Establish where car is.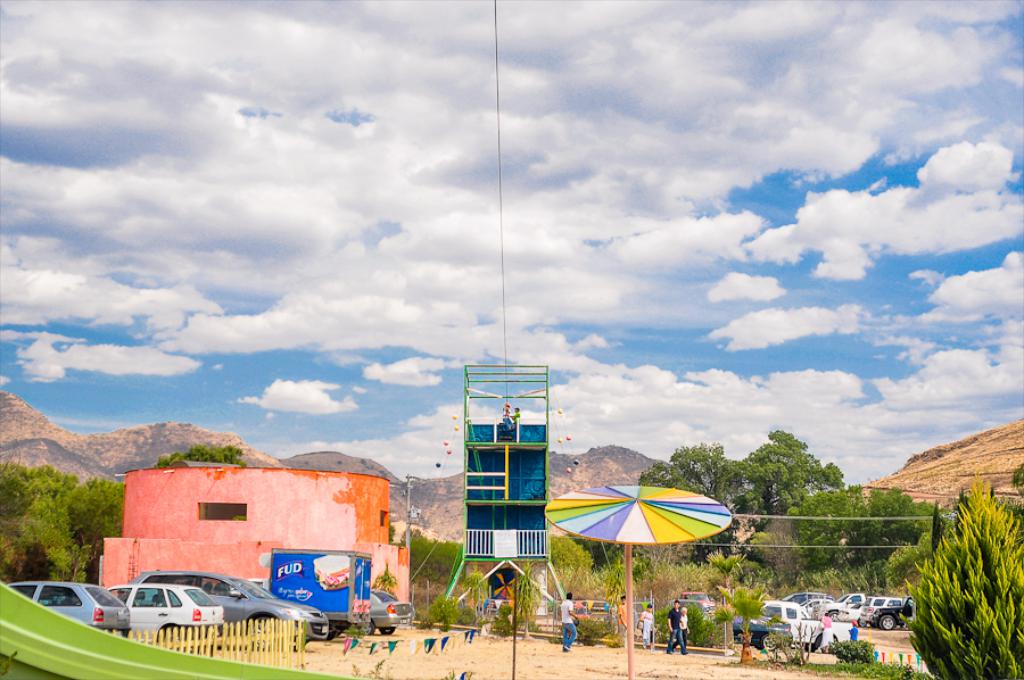
Established at (left=108, top=584, right=222, bottom=632).
